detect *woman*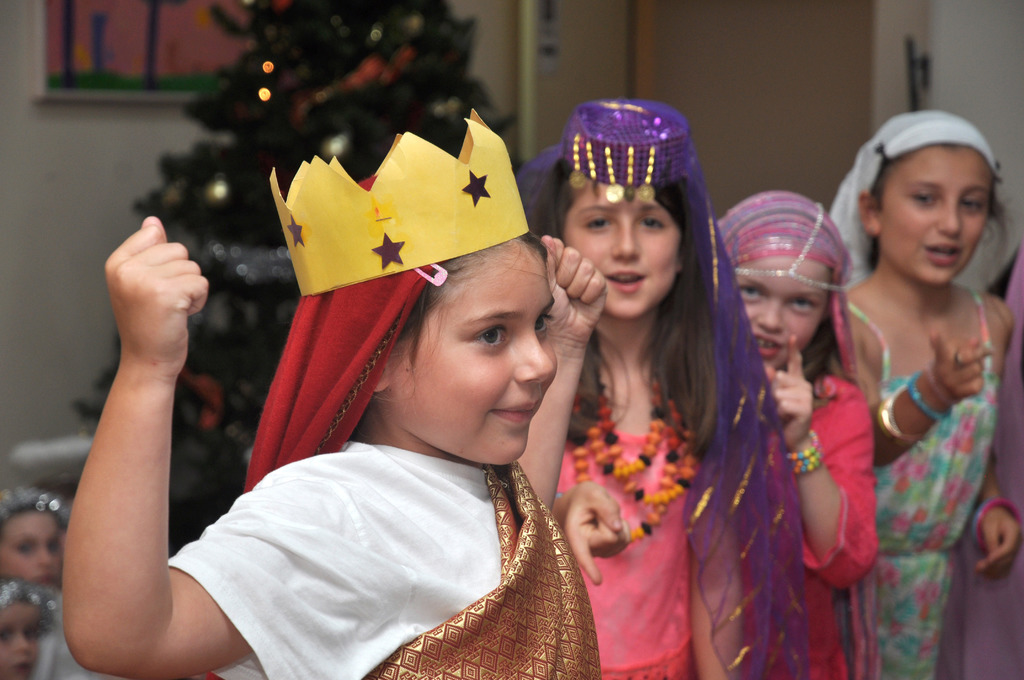
locate(834, 109, 1018, 679)
